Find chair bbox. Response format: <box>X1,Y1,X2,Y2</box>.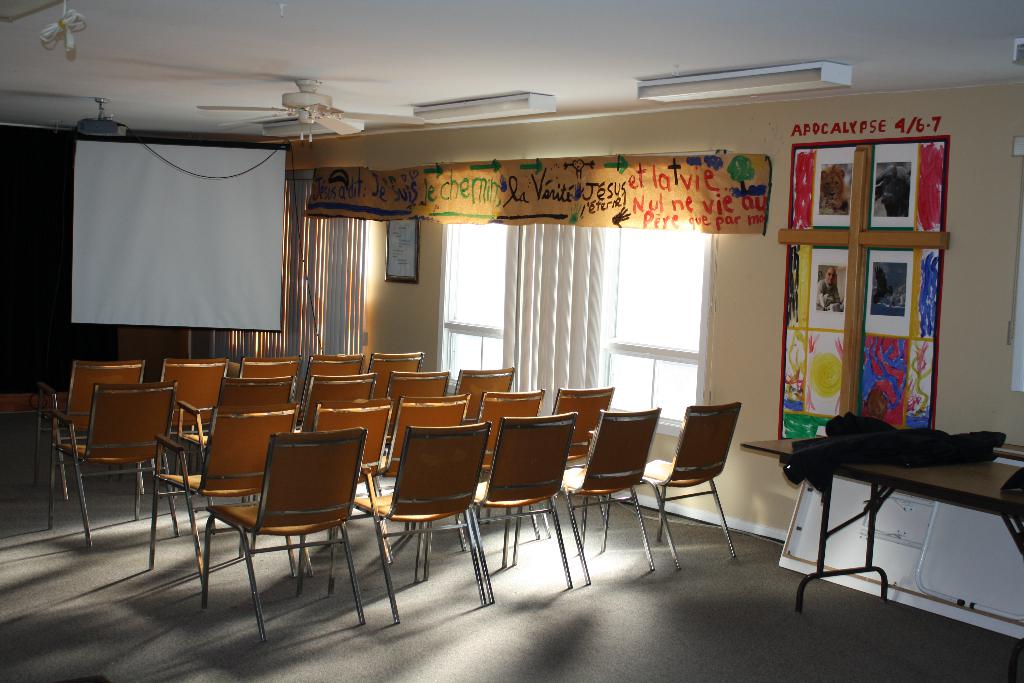
<box>350,370,450,502</box>.
